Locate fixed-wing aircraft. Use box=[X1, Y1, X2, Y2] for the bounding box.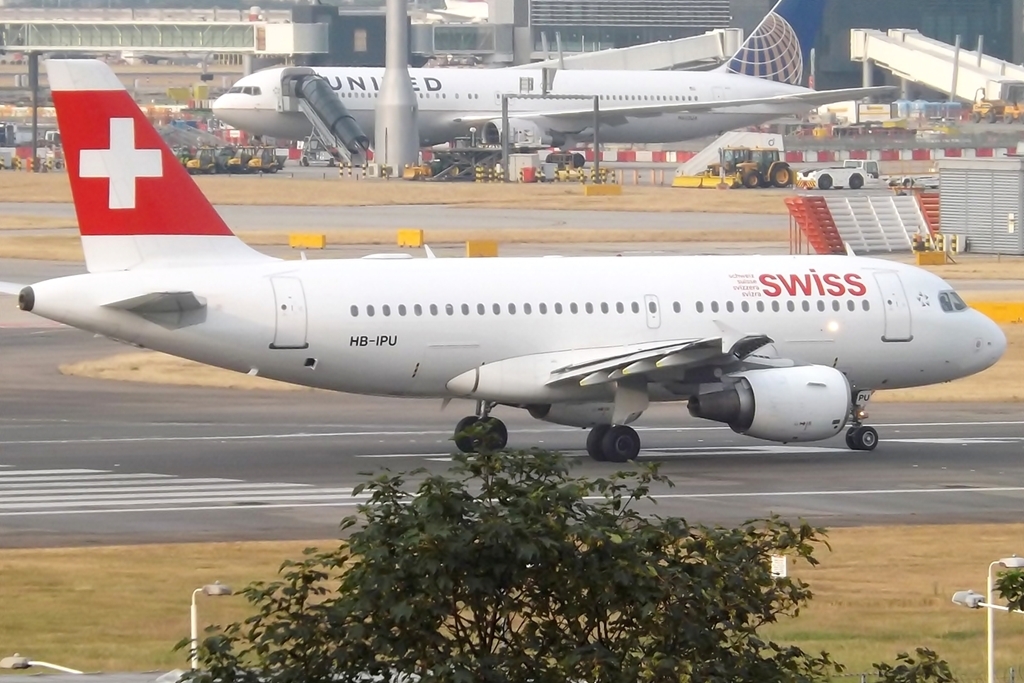
box=[0, 50, 1010, 467].
